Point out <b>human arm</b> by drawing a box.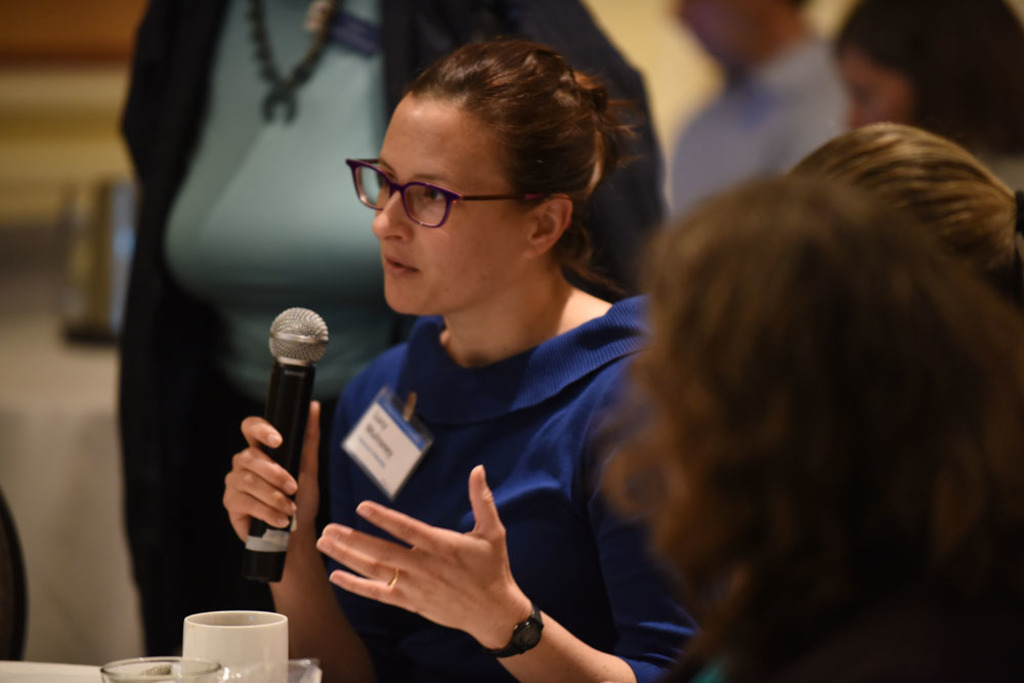
[220, 399, 381, 682].
